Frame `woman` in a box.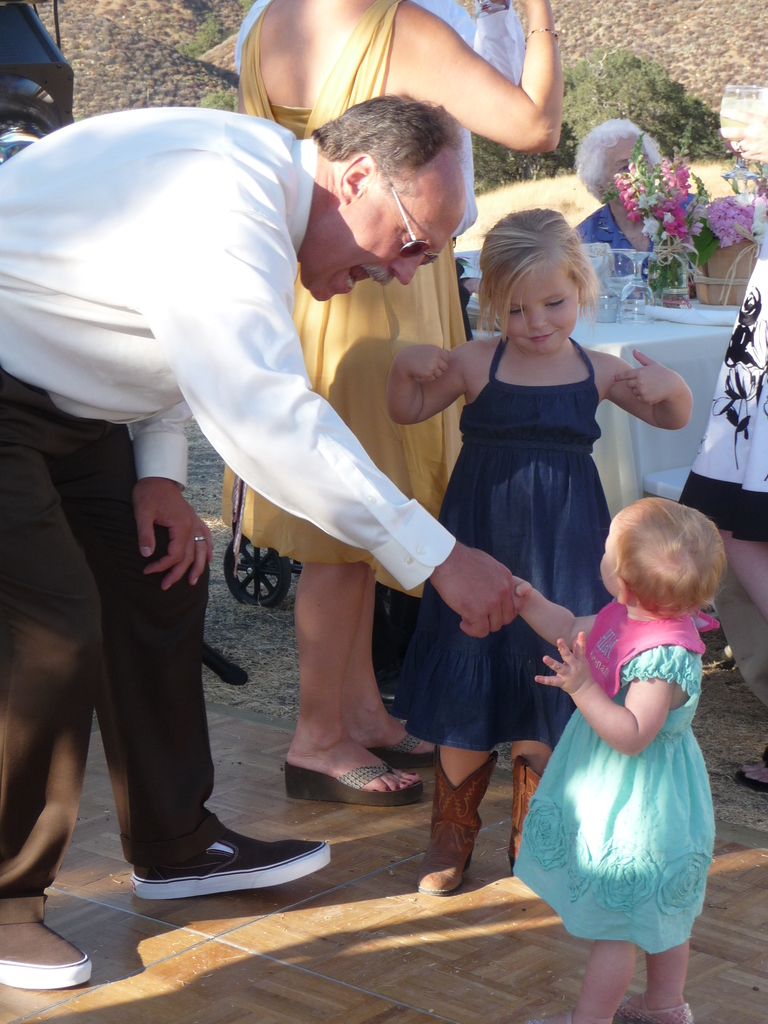
x1=217, y1=0, x2=561, y2=806.
